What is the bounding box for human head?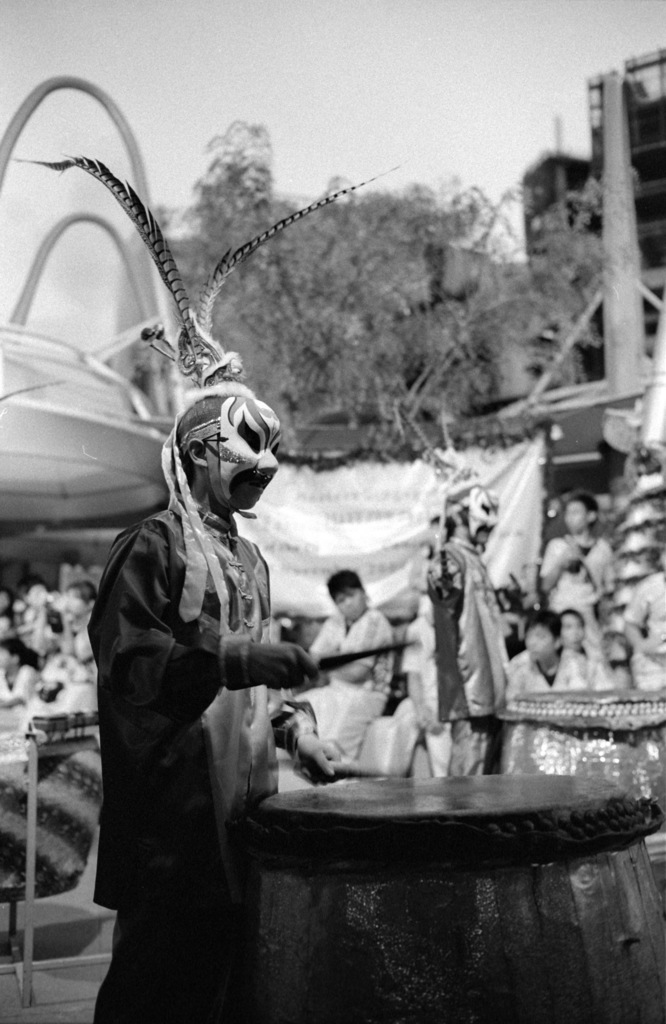
(left=154, top=389, right=289, bottom=517).
